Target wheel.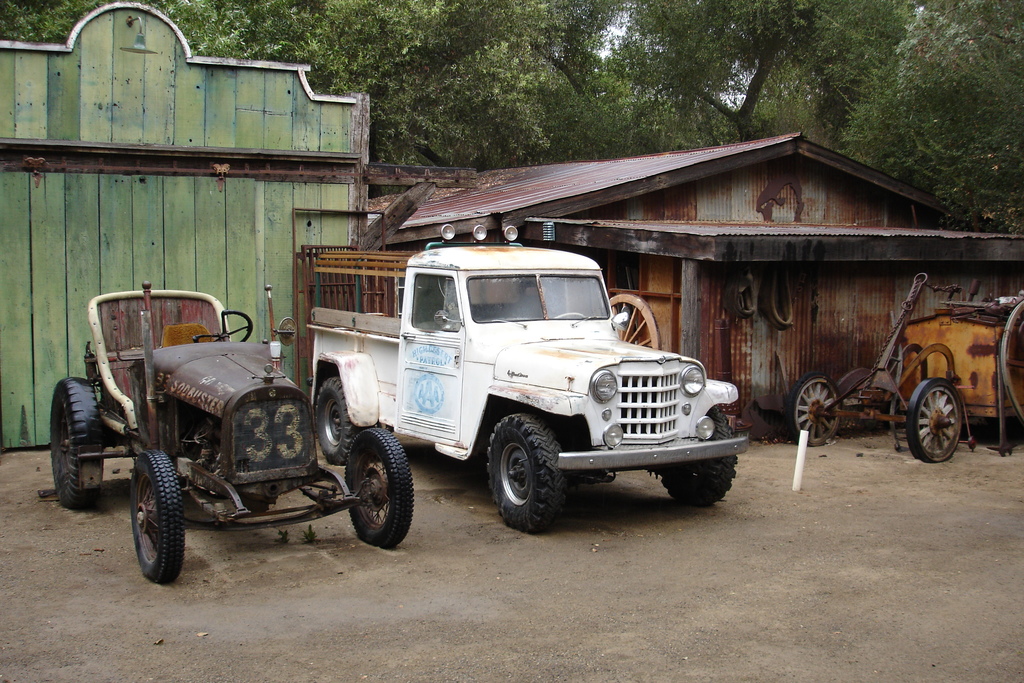
Target region: bbox=[486, 416, 562, 534].
